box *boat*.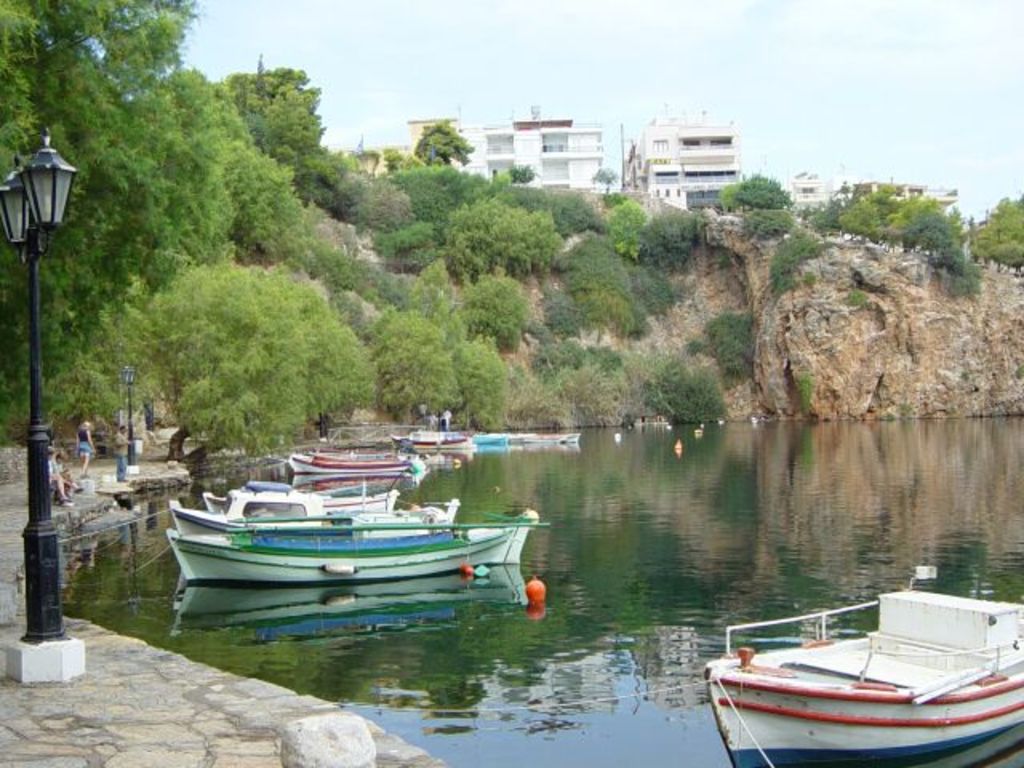
277 453 426 483.
